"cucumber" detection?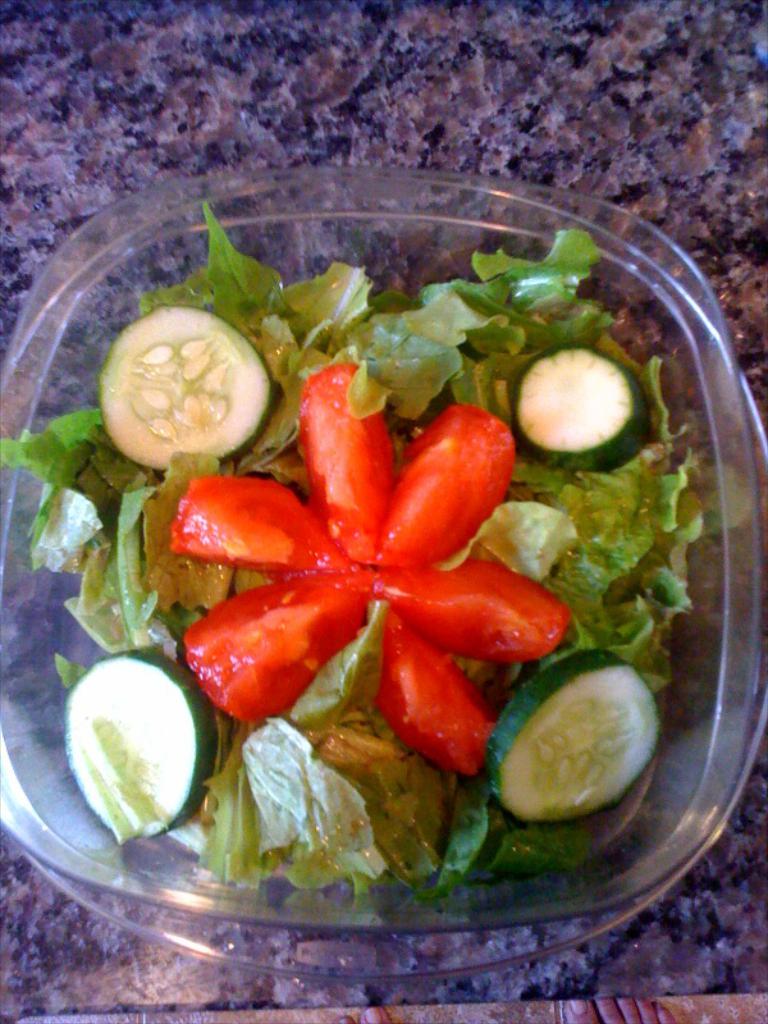
locate(517, 349, 652, 468)
